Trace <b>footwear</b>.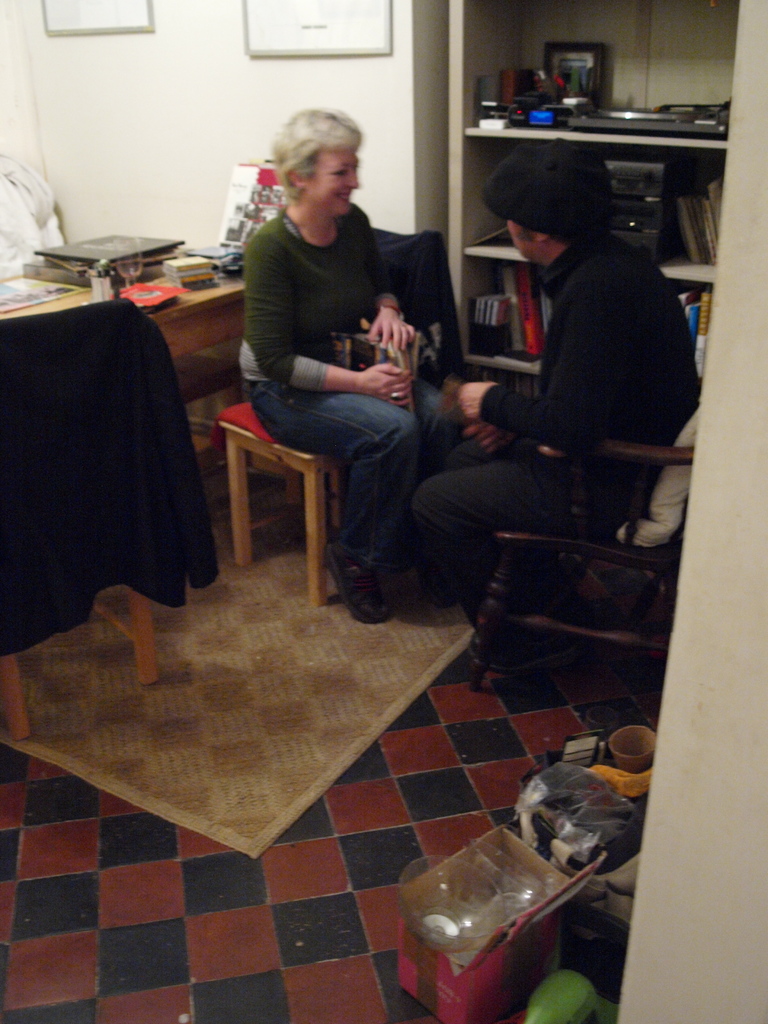
Traced to select_region(327, 542, 410, 621).
